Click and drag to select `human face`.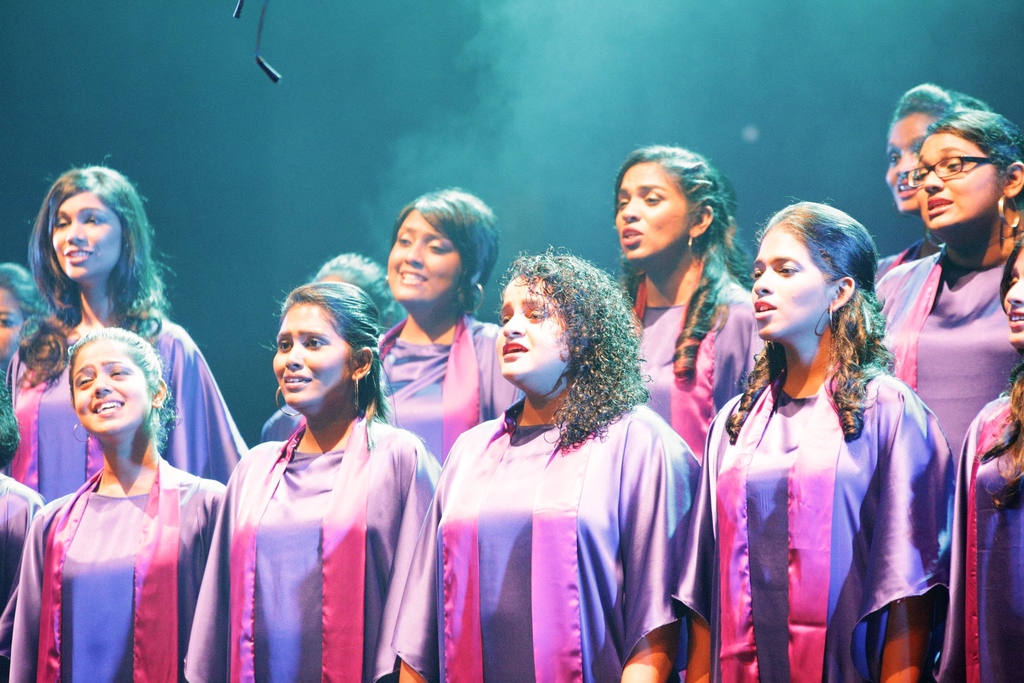
Selection: left=613, top=161, right=689, bottom=258.
